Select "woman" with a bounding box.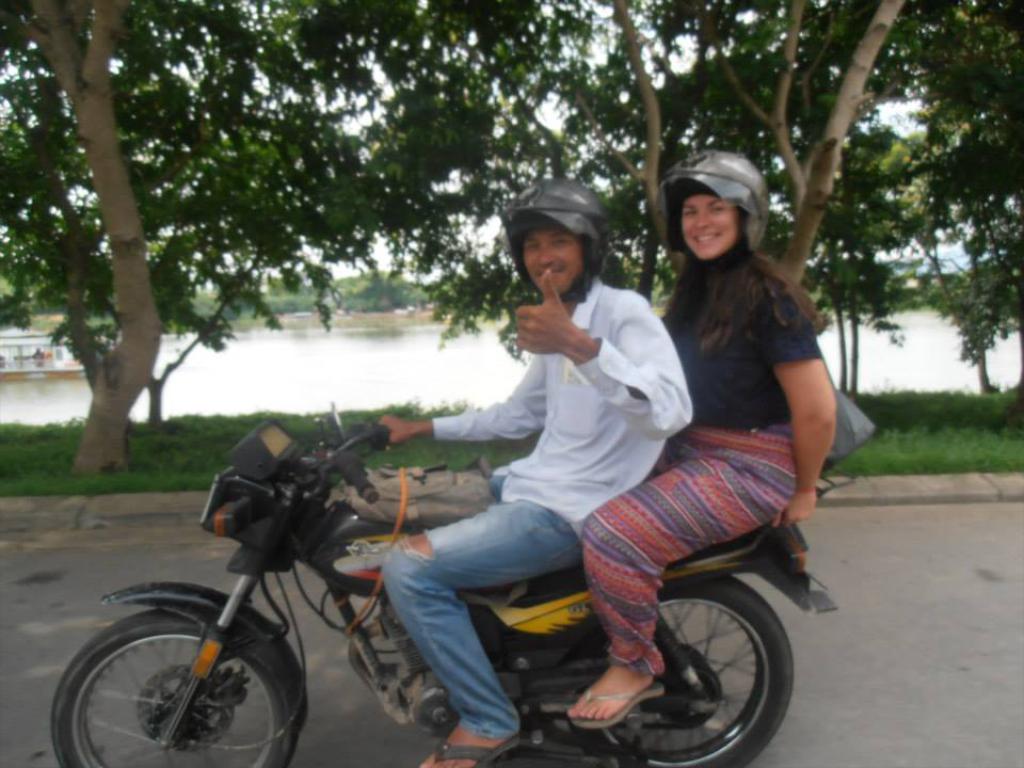
[590, 144, 852, 753].
